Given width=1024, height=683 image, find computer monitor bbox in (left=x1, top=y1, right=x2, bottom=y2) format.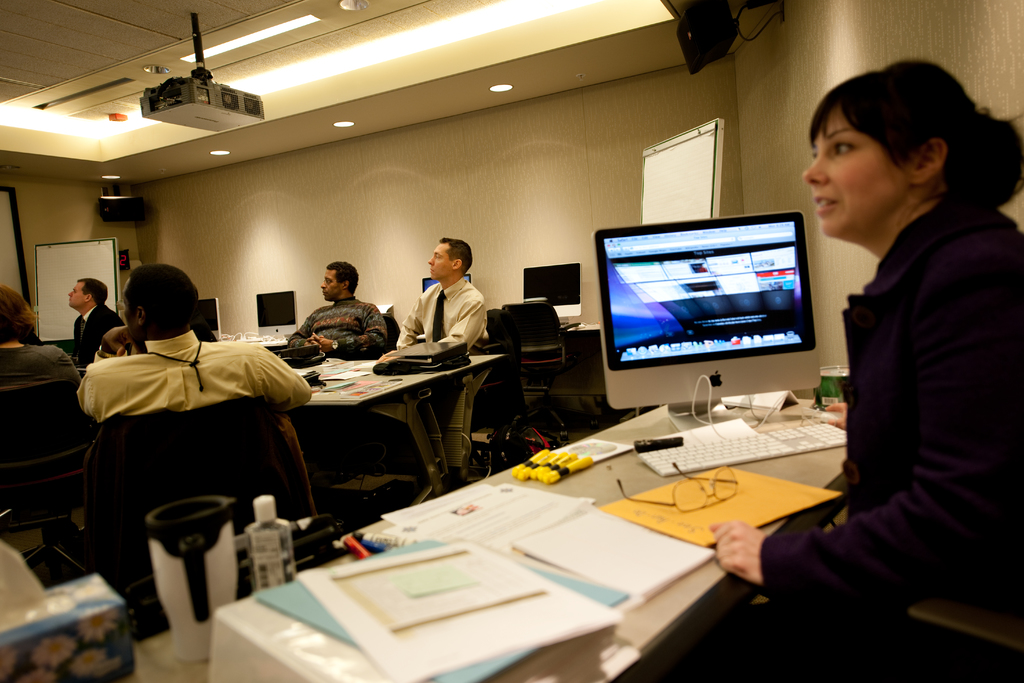
(left=190, top=295, right=225, bottom=341).
